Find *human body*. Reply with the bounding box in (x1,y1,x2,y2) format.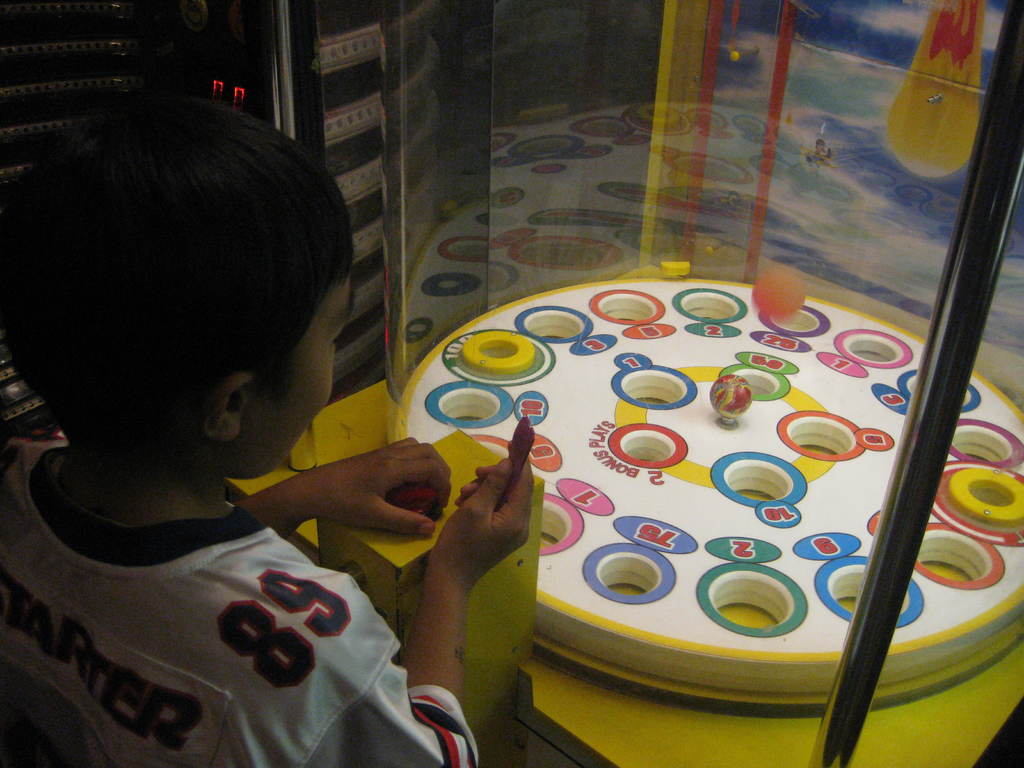
(19,106,534,767).
